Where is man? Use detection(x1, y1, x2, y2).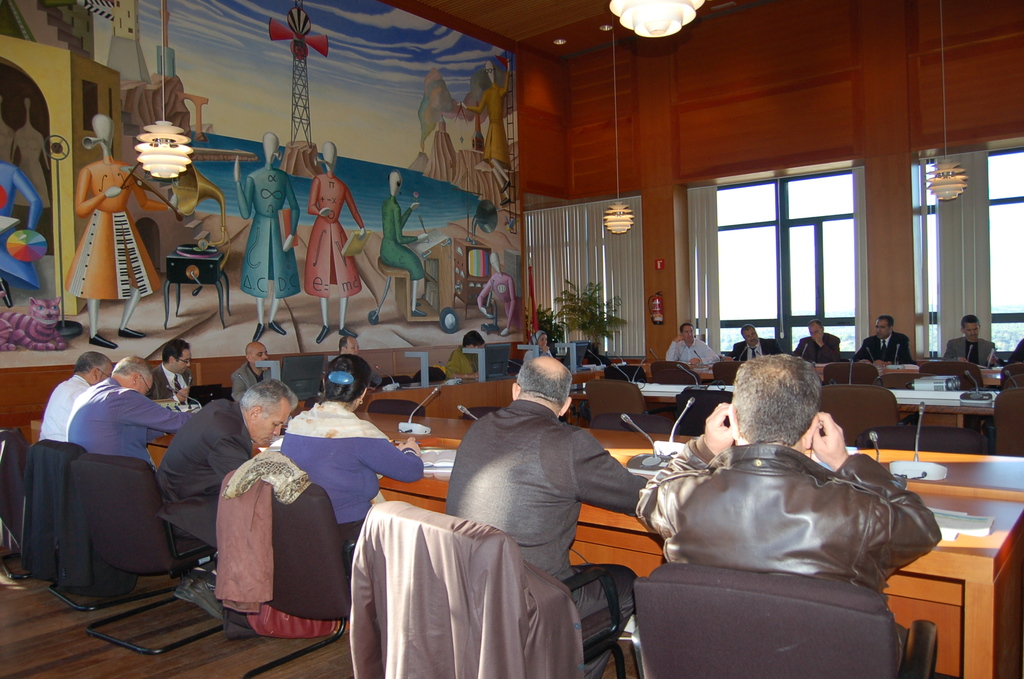
detection(628, 350, 939, 649).
